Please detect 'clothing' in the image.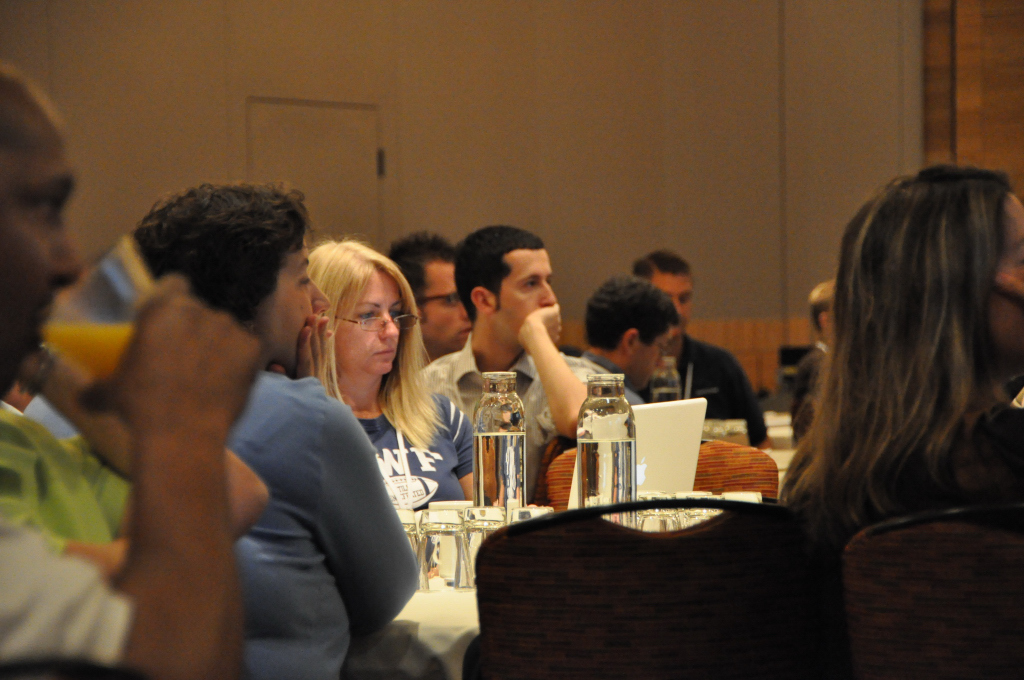
bbox=(352, 389, 477, 508).
